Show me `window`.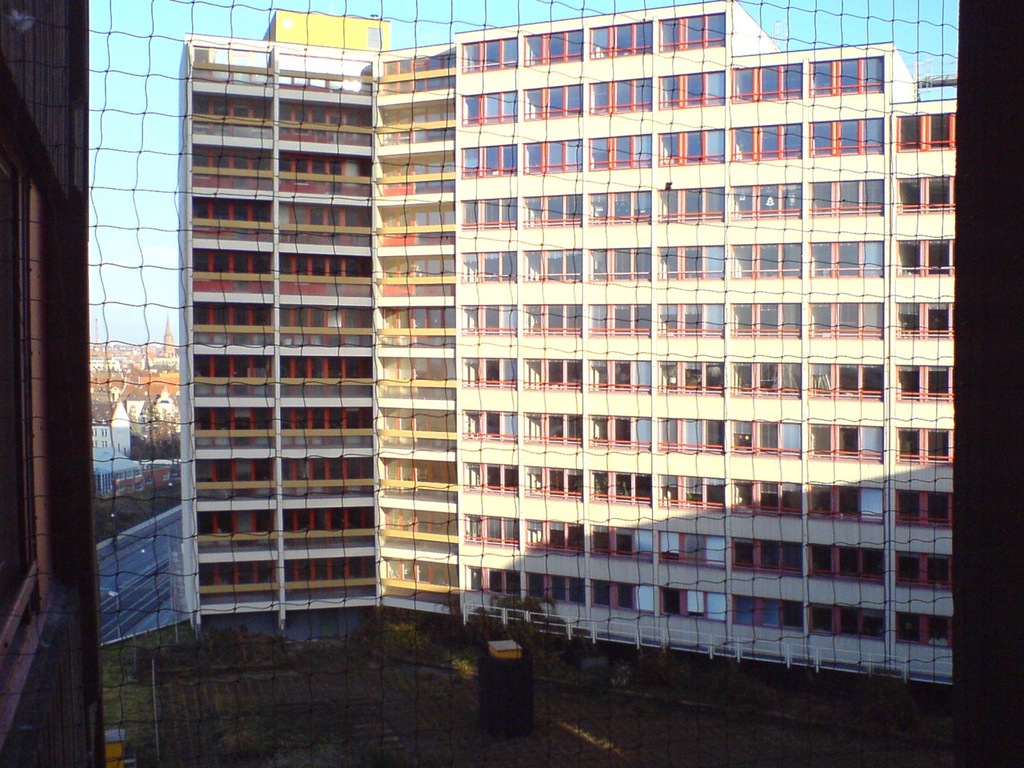
`window` is here: 586/350/649/386.
